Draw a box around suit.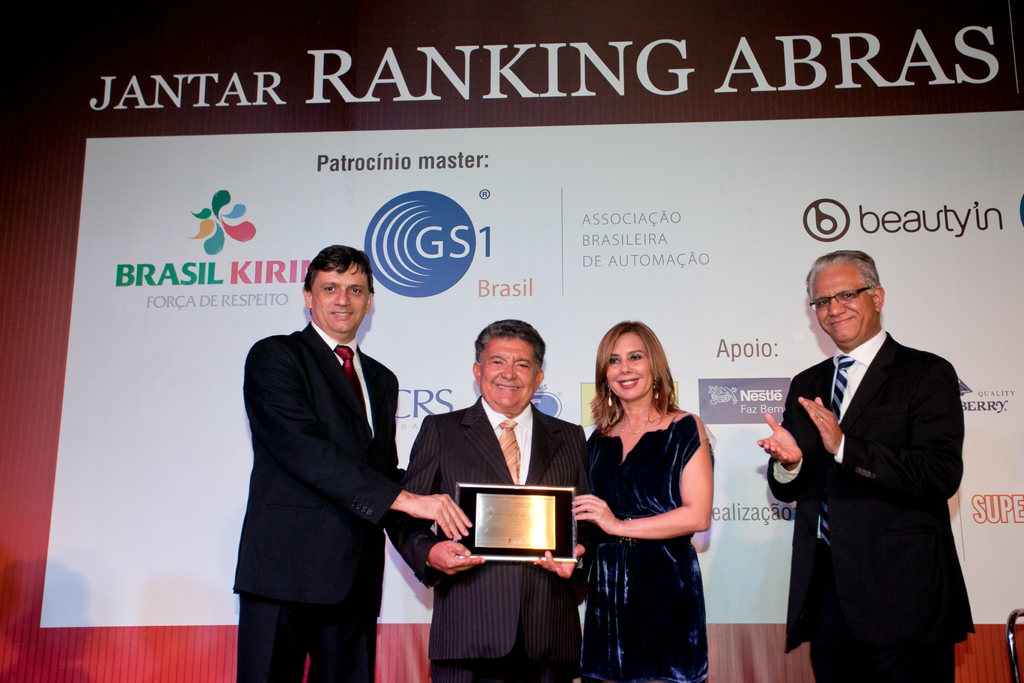
pyautogui.locateOnScreen(763, 329, 975, 648).
